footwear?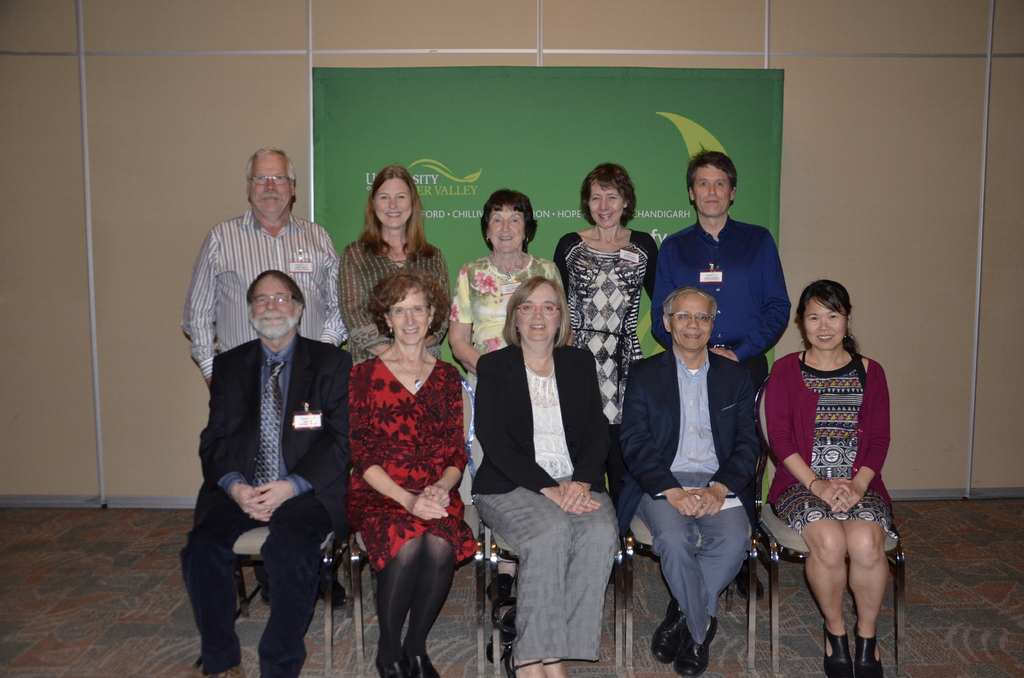
(651,597,691,666)
